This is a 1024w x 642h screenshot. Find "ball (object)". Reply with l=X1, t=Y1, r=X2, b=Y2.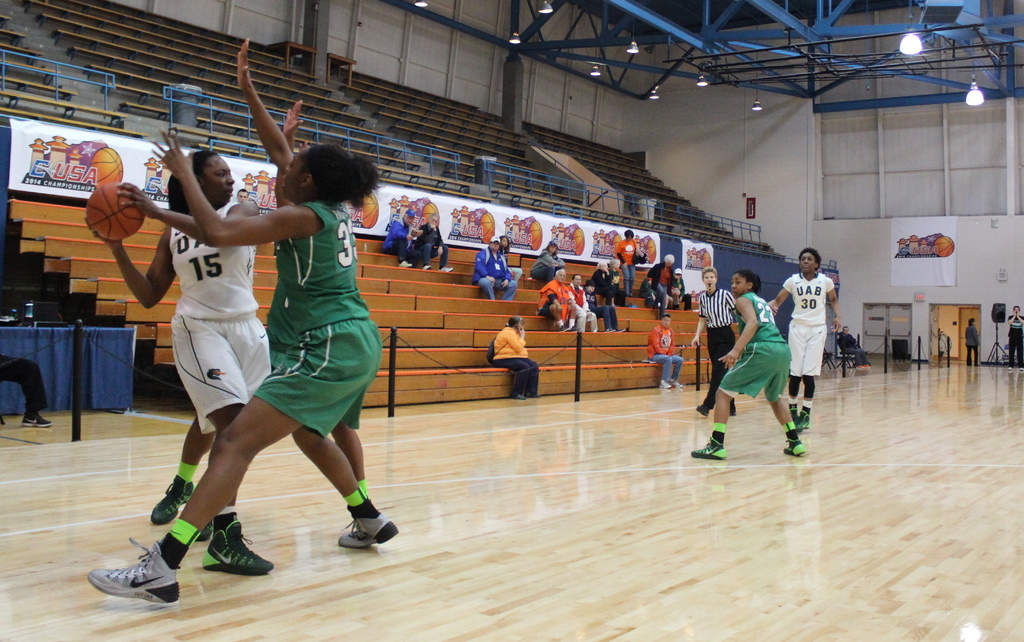
l=522, t=217, r=543, b=247.
